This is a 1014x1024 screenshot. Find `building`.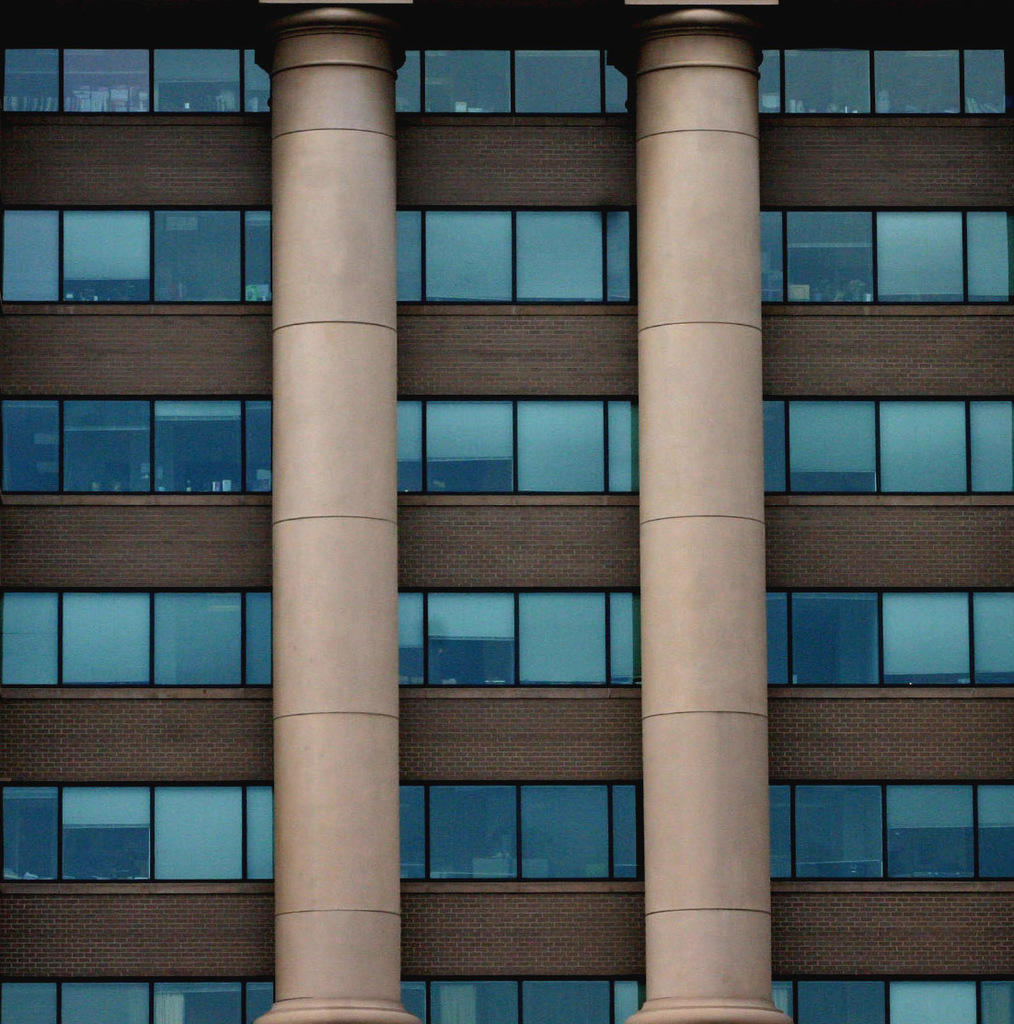
Bounding box: l=0, t=0, r=1013, b=1023.
